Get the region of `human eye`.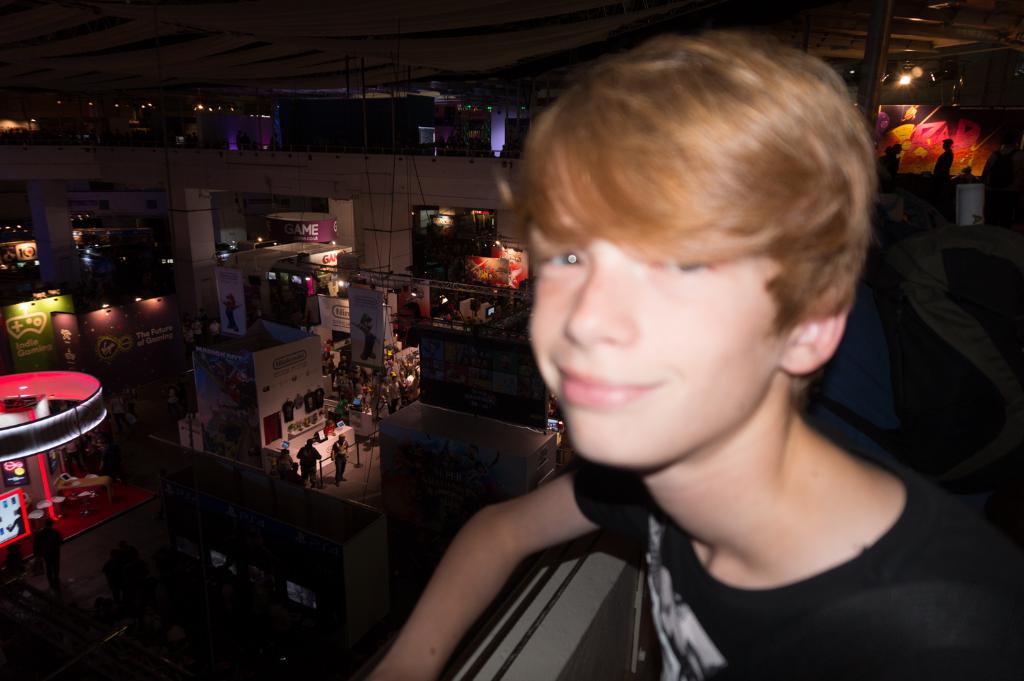
649,249,714,275.
